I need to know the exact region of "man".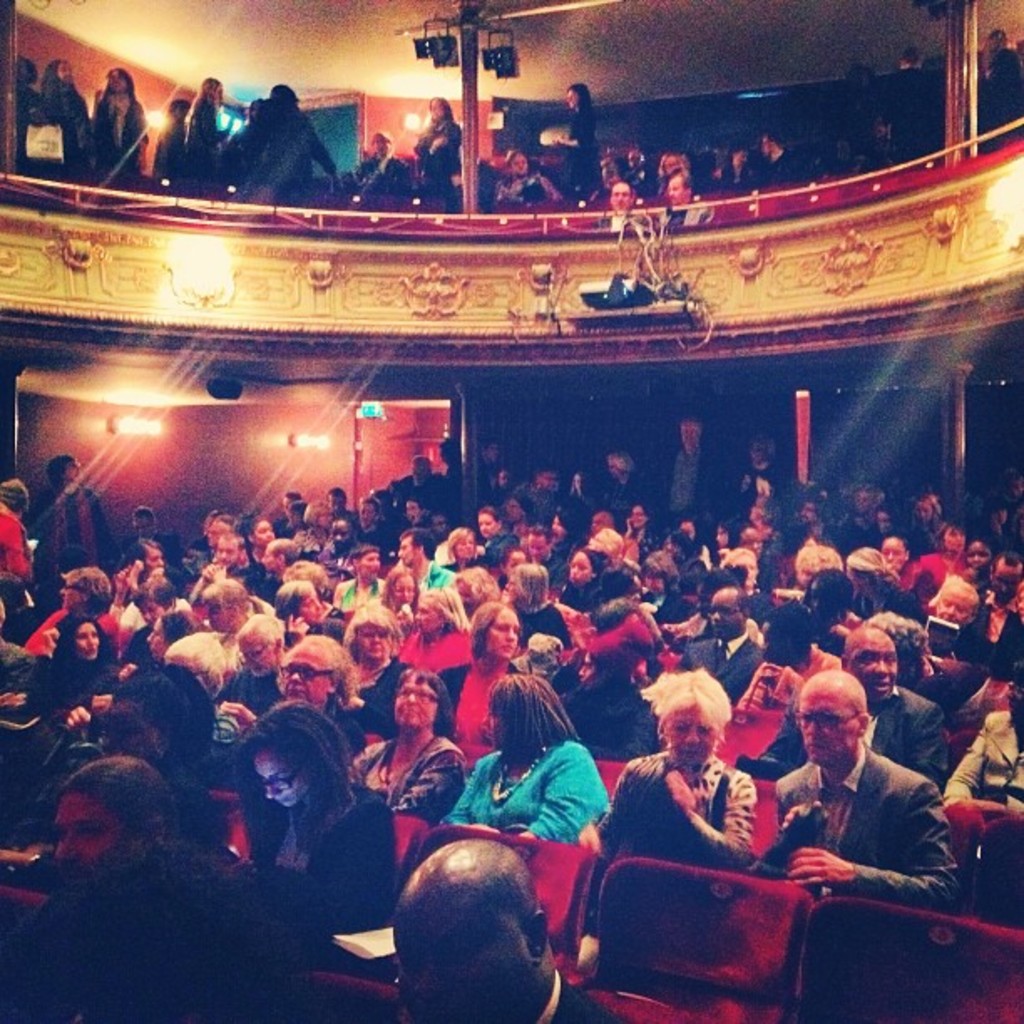
Region: x1=661, y1=167, x2=693, y2=212.
